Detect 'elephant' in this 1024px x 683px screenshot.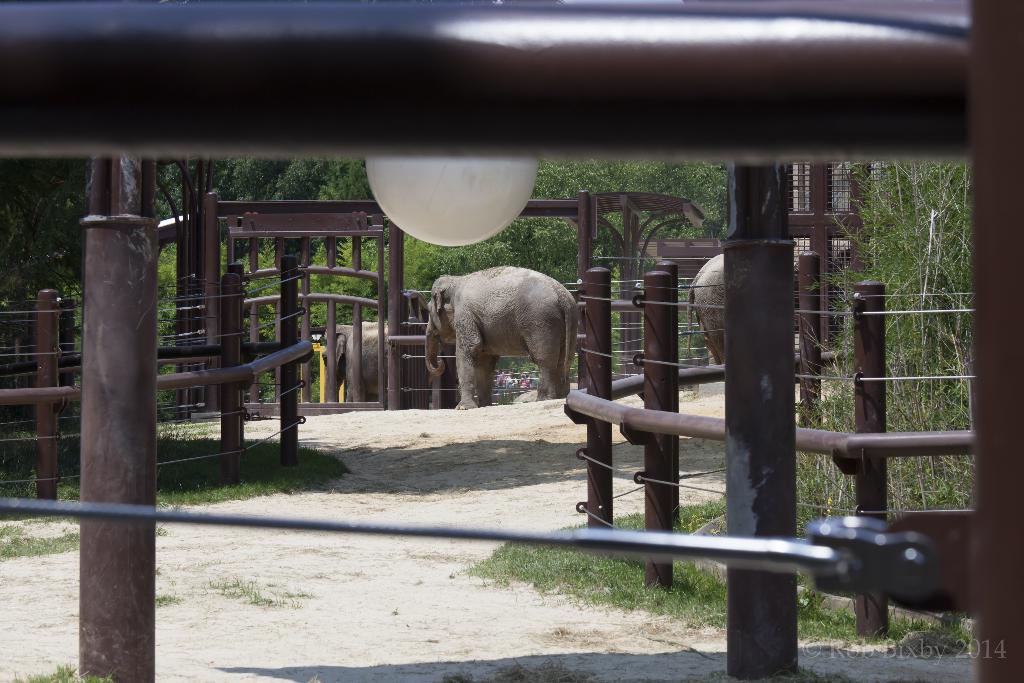
Detection: 684:238:755:360.
